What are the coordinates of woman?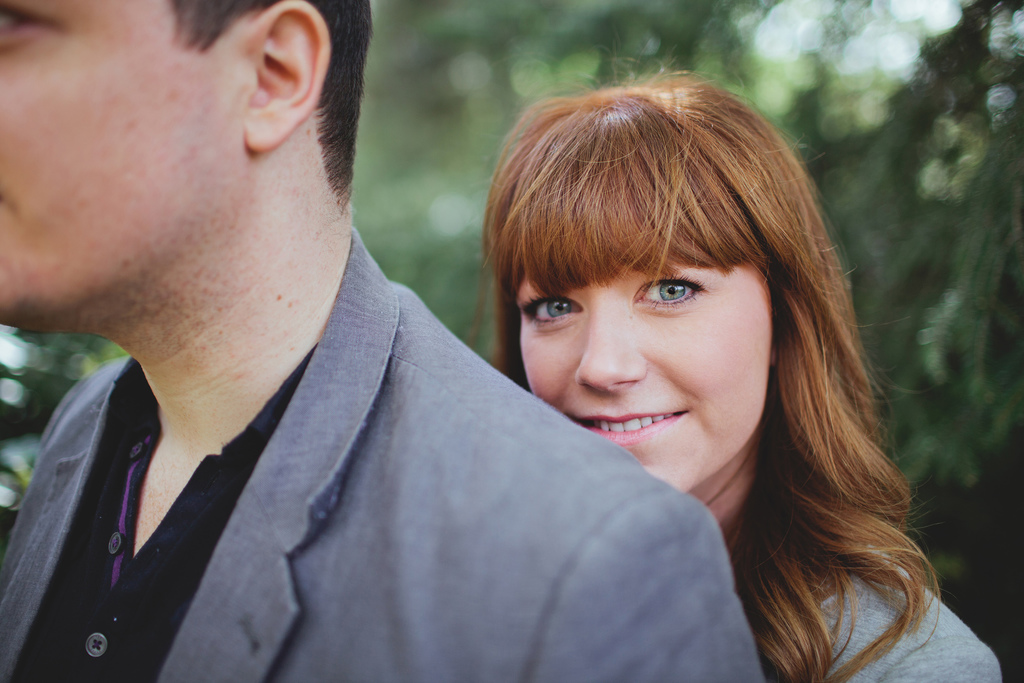
<bbox>470, 48, 1002, 682</bbox>.
